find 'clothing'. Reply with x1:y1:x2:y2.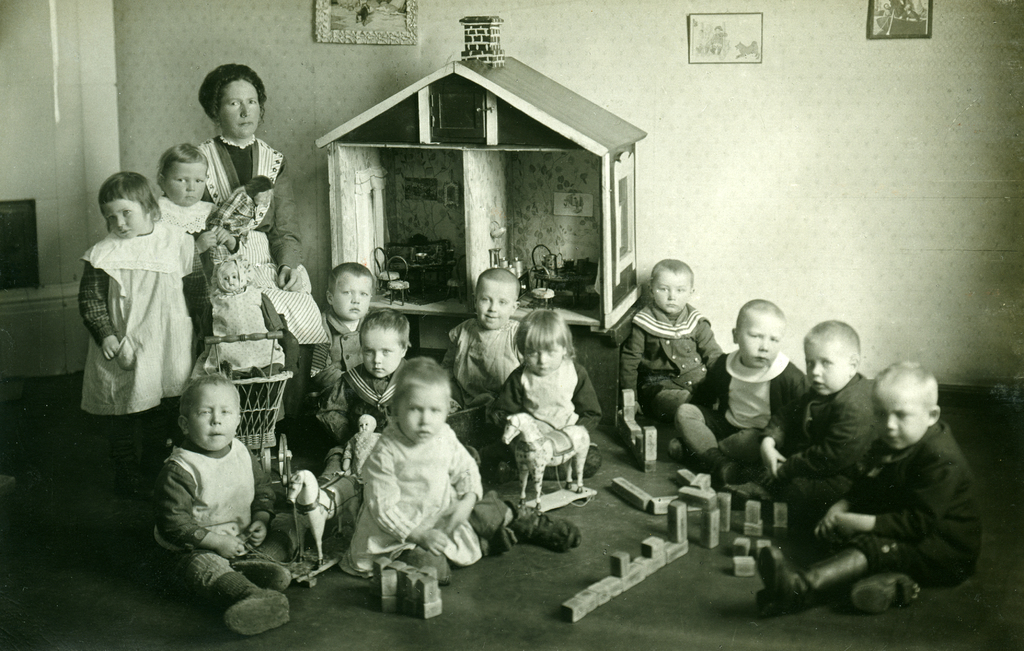
300:304:397:442.
